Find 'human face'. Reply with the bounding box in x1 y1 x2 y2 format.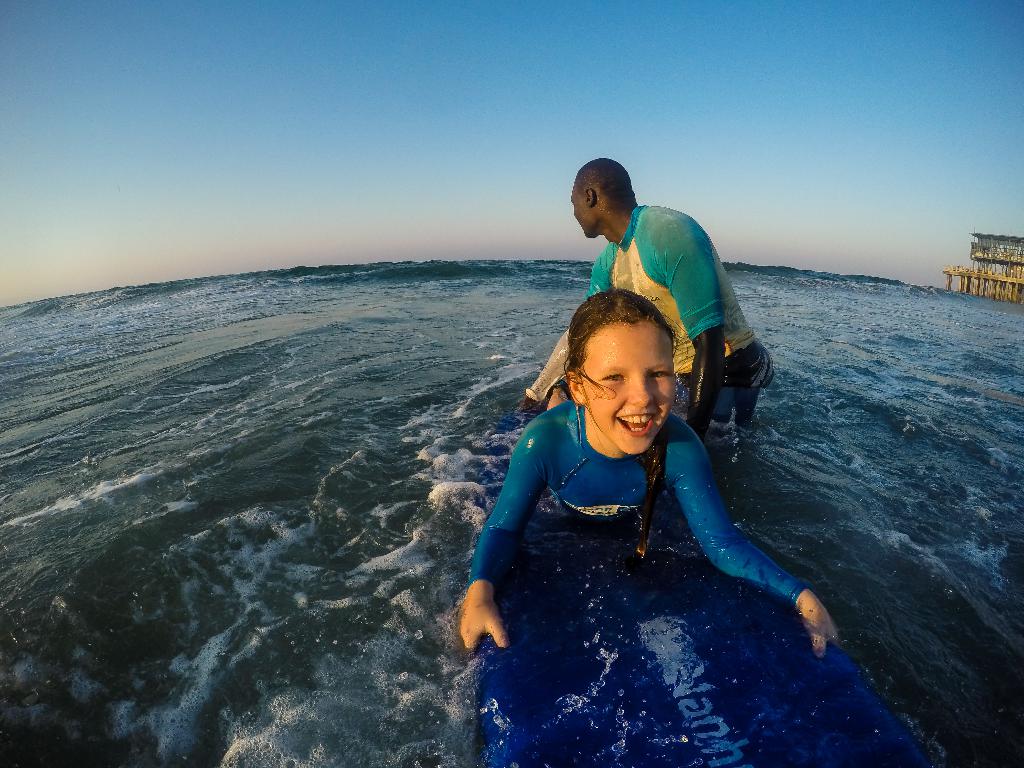
588 322 677 456.
